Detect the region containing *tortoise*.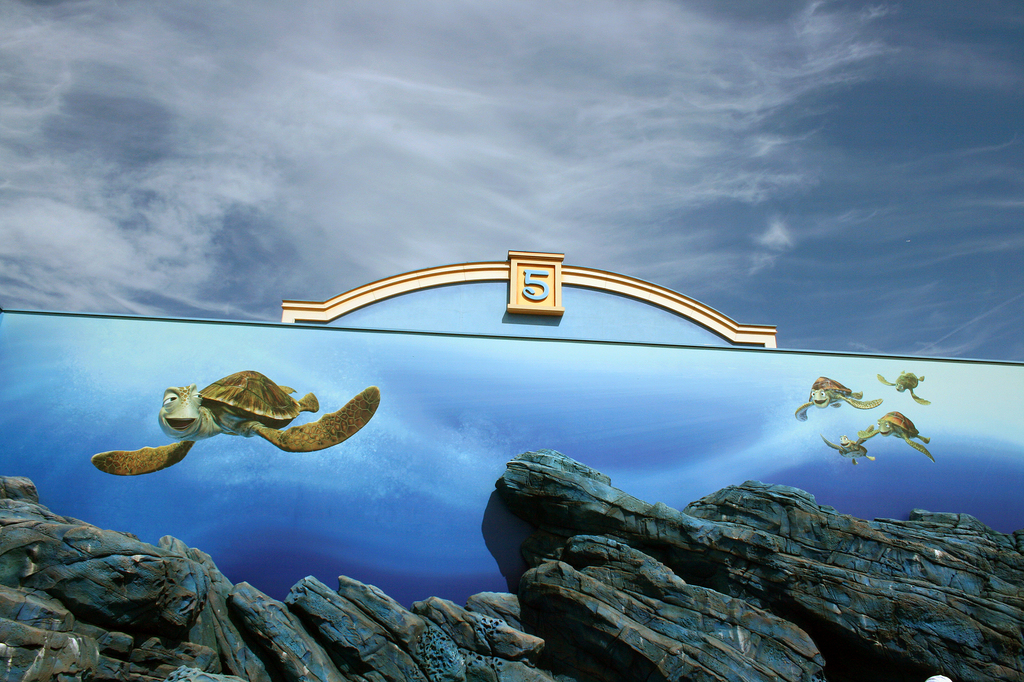
bbox=(820, 427, 879, 471).
